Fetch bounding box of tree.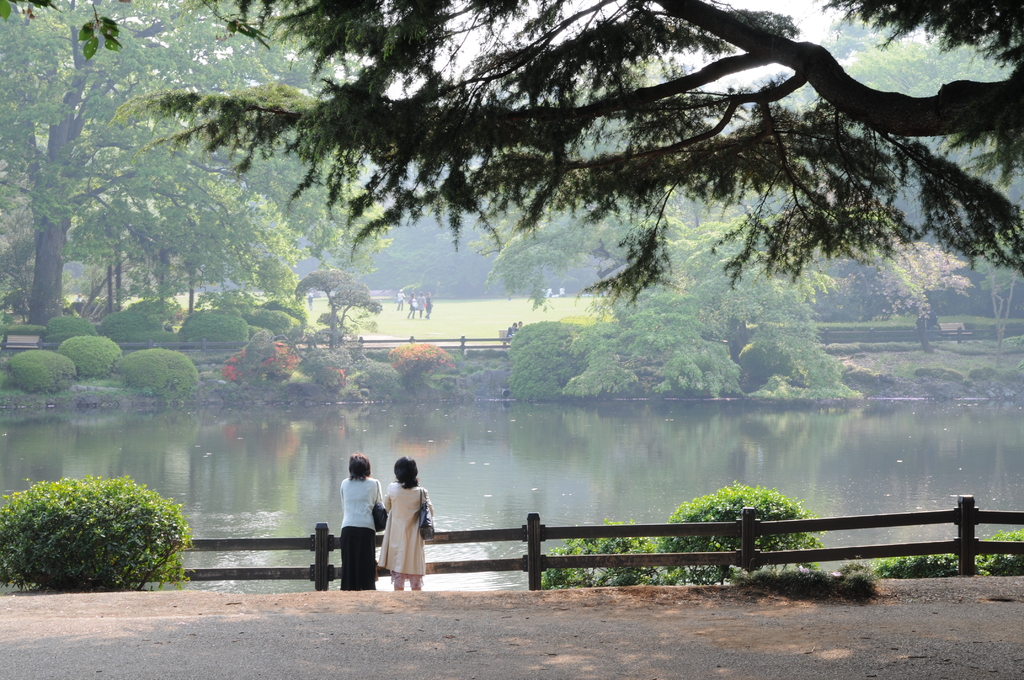
Bbox: locate(0, 0, 404, 327).
